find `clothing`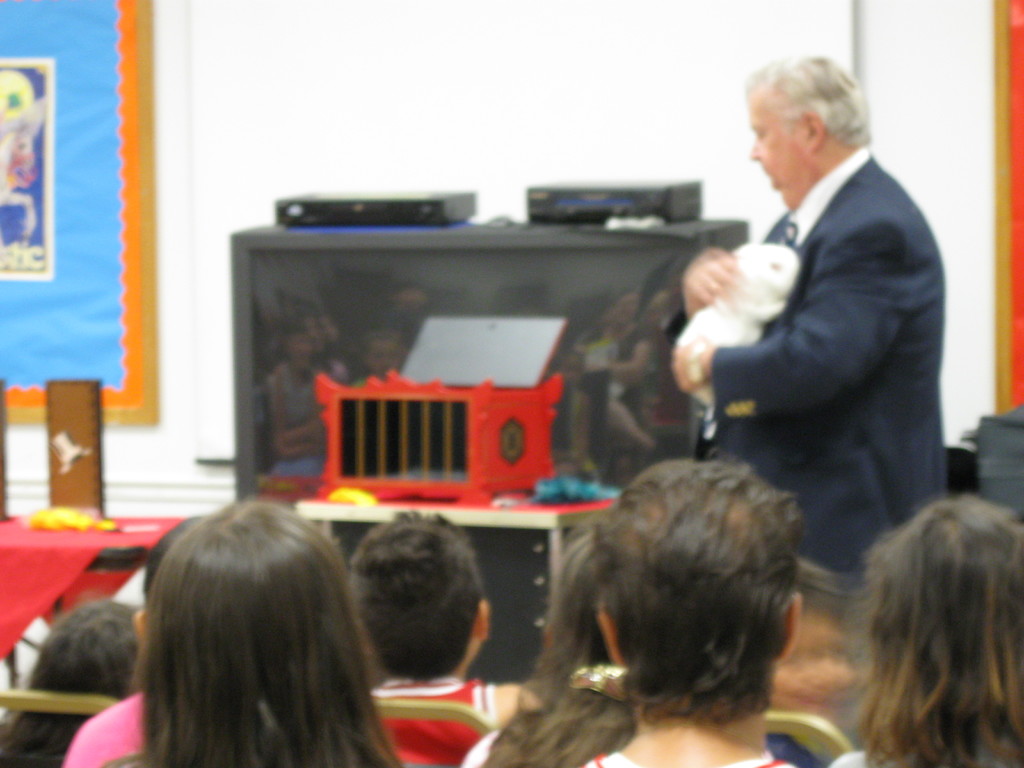
(711, 143, 944, 733)
